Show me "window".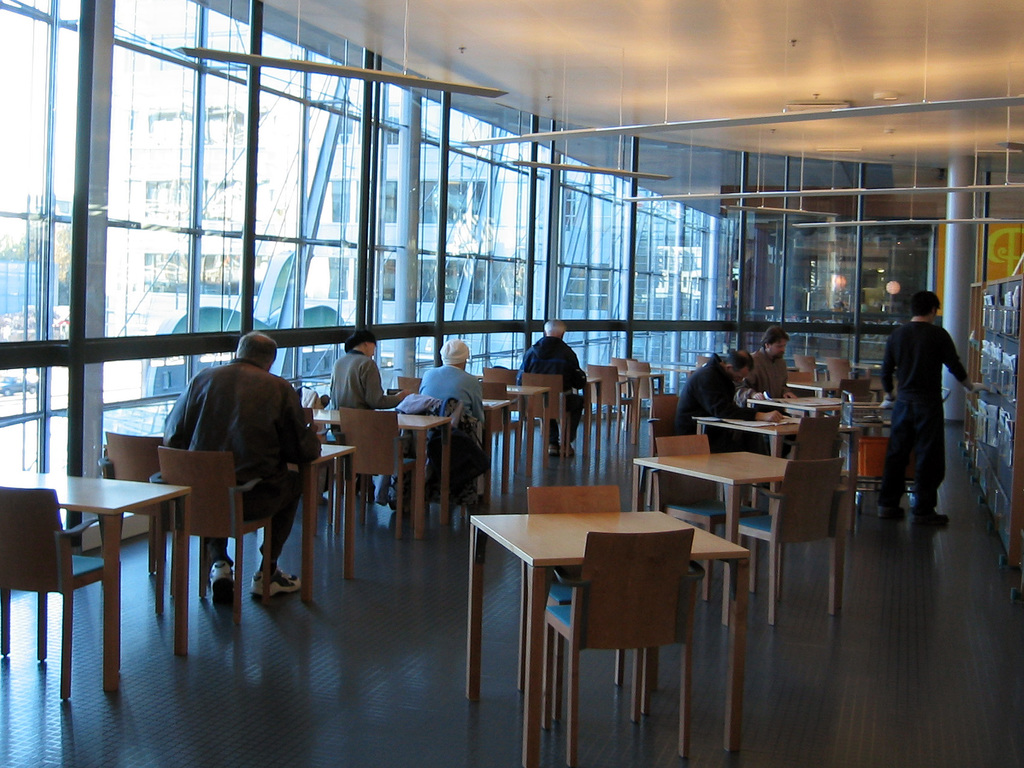
"window" is here: l=419, t=180, r=443, b=226.
